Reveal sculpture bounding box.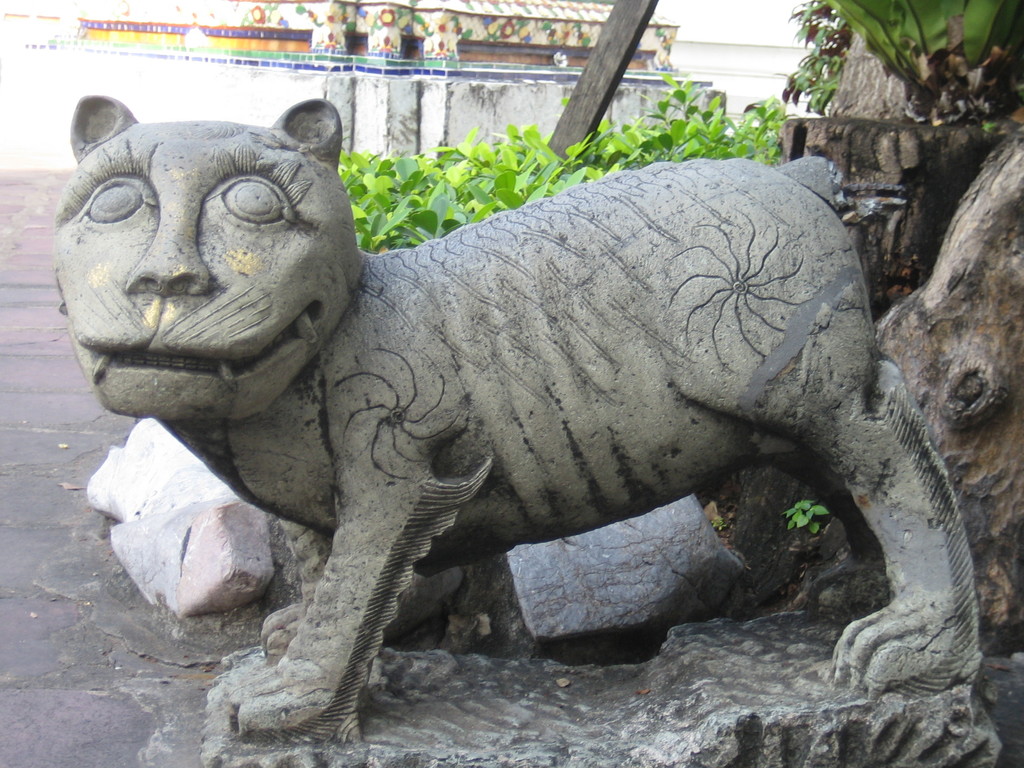
Revealed: 44:121:942:740.
